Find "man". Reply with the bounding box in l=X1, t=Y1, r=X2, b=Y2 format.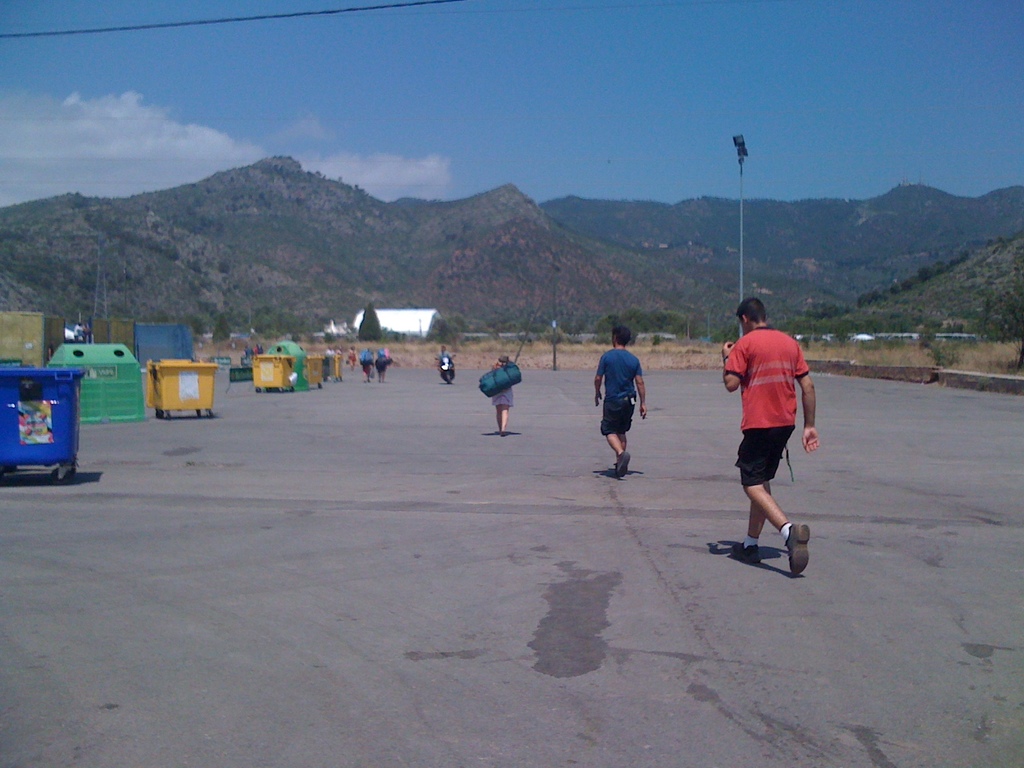
l=589, t=327, r=649, b=475.
